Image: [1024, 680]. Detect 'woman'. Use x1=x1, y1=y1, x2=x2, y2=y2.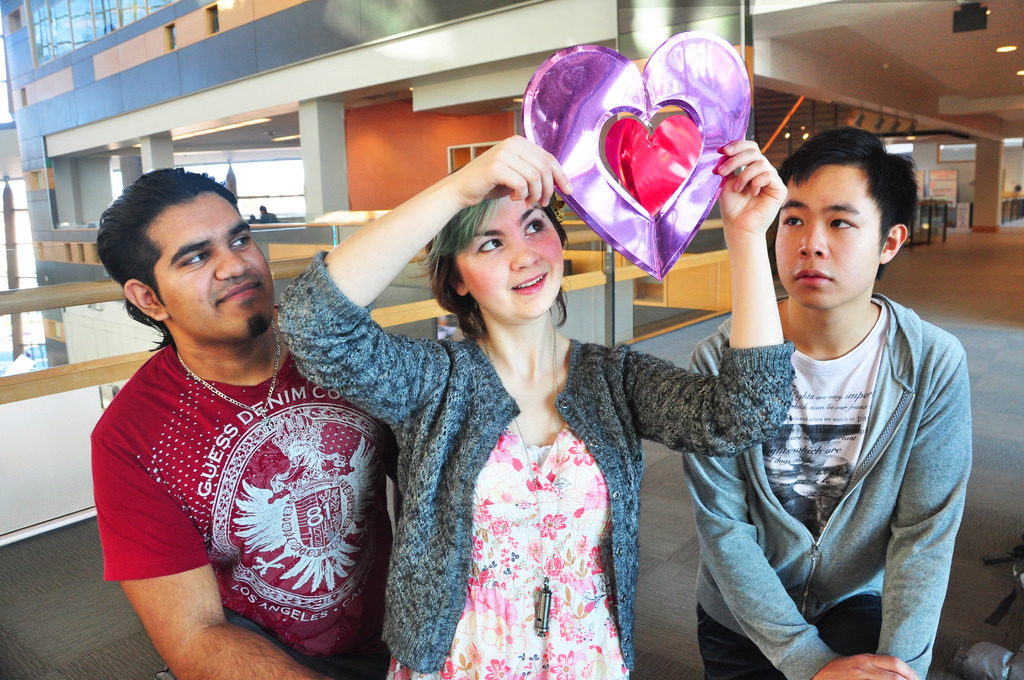
x1=293, y1=140, x2=798, y2=679.
